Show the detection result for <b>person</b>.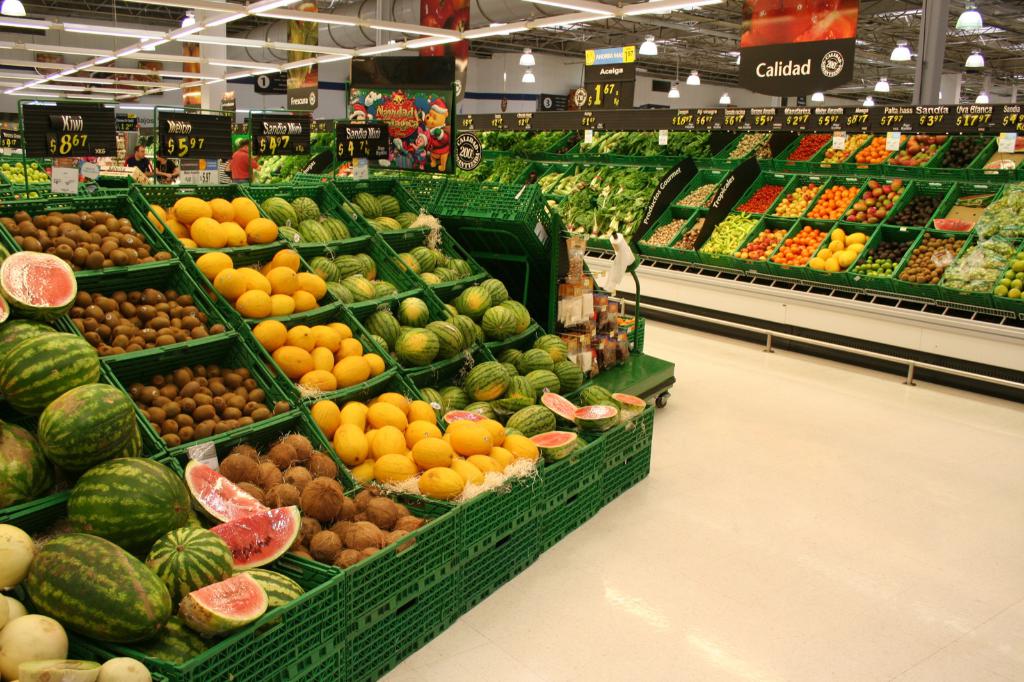
<region>152, 148, 181, 185</region>.
